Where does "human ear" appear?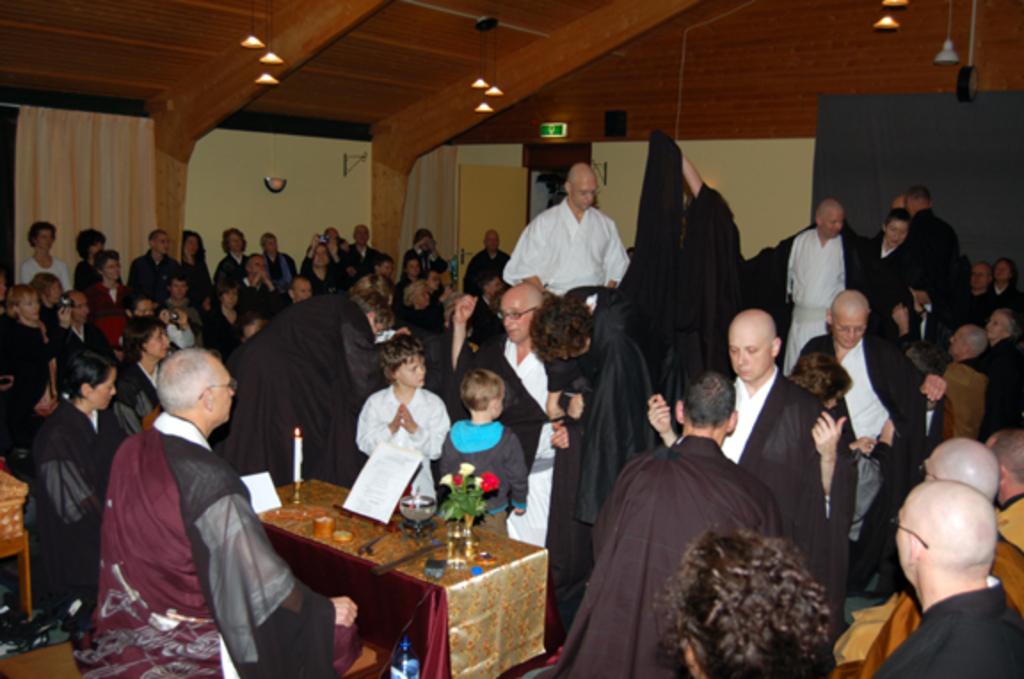
Appears at select_region(727, 407, 740, 435).
